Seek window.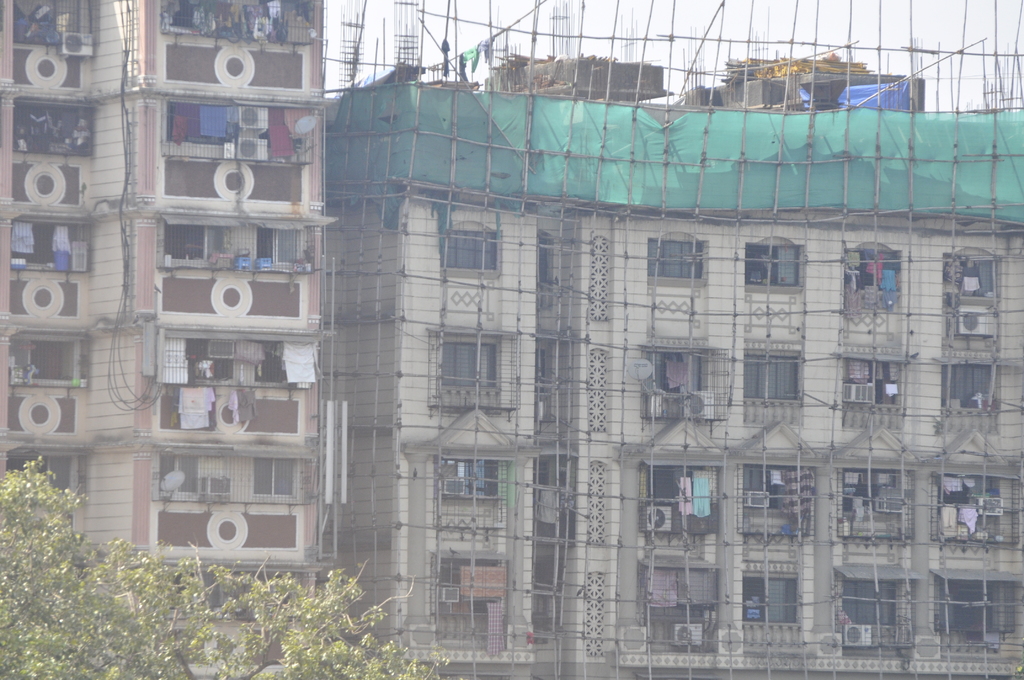
BBox(257, 224, 304, 268).
